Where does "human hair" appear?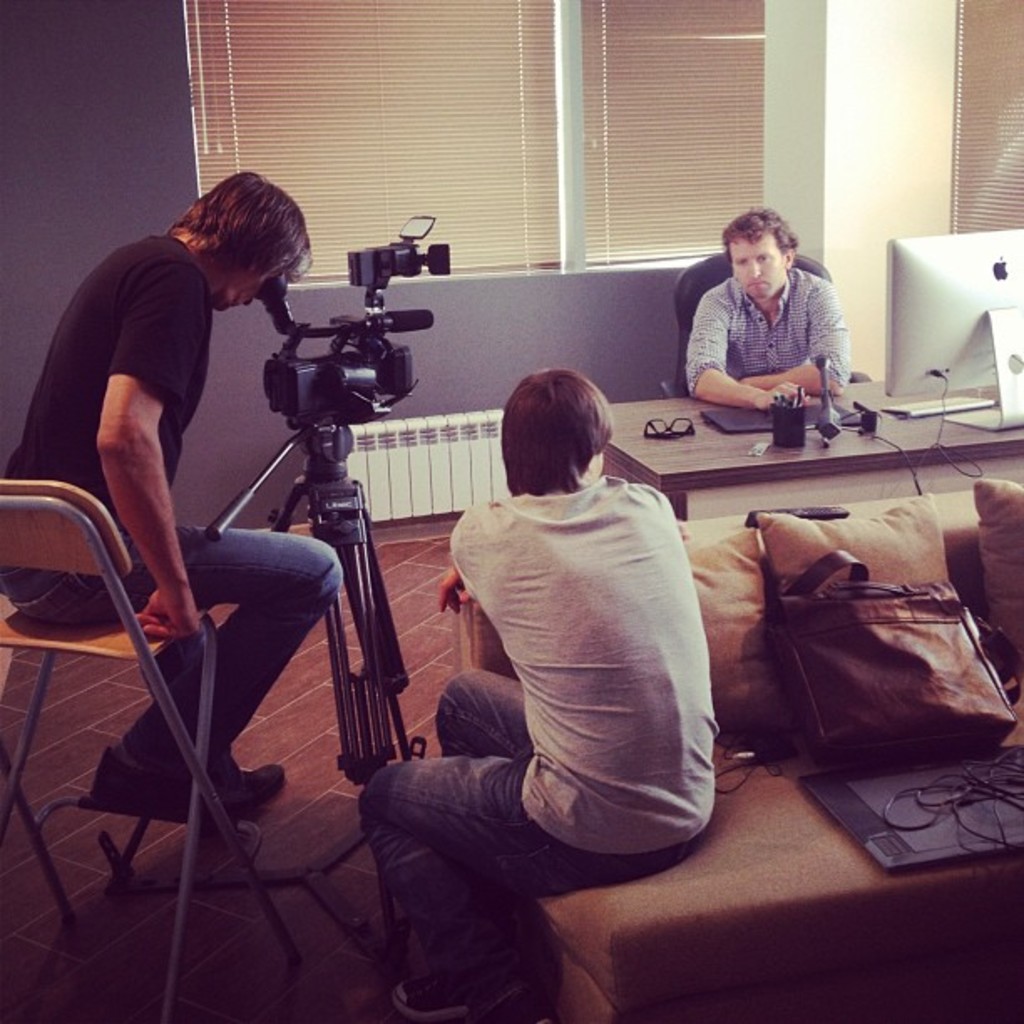
Appears at select_region(719, 199, 796, 263).
